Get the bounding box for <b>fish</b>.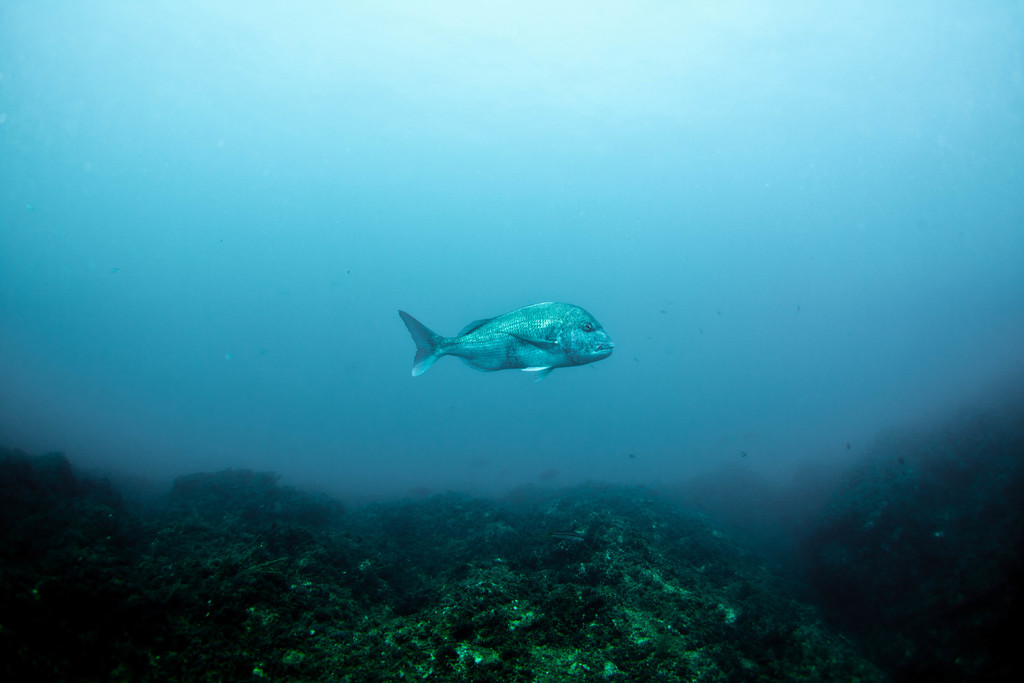
{"left": 398, "top": 302, "right": 612, "bottom": 385}.
